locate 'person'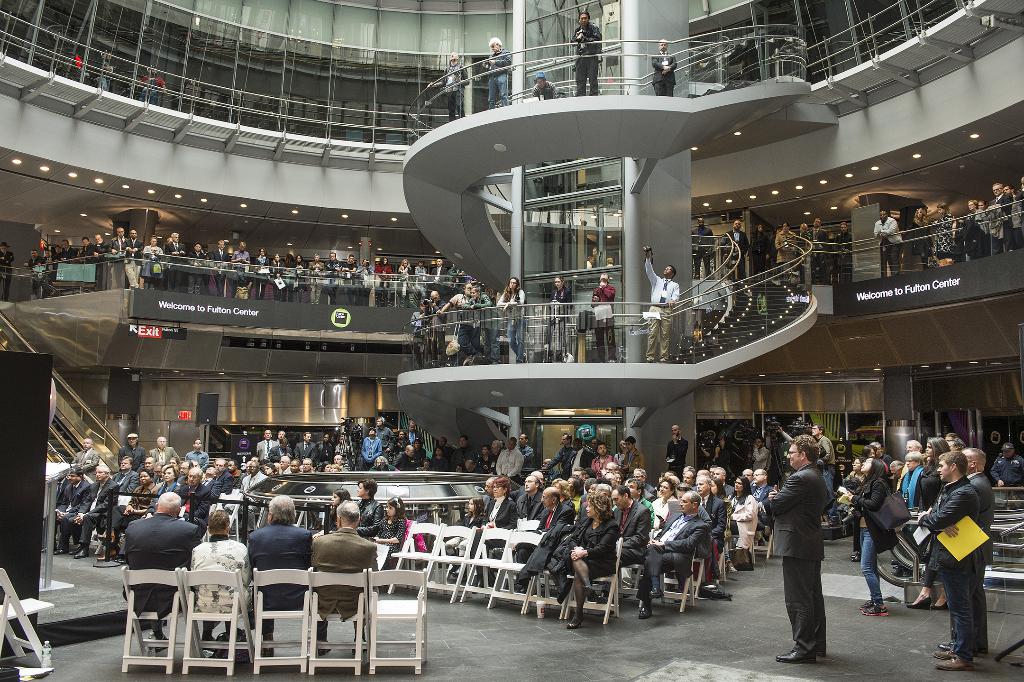
310,254,323,304
